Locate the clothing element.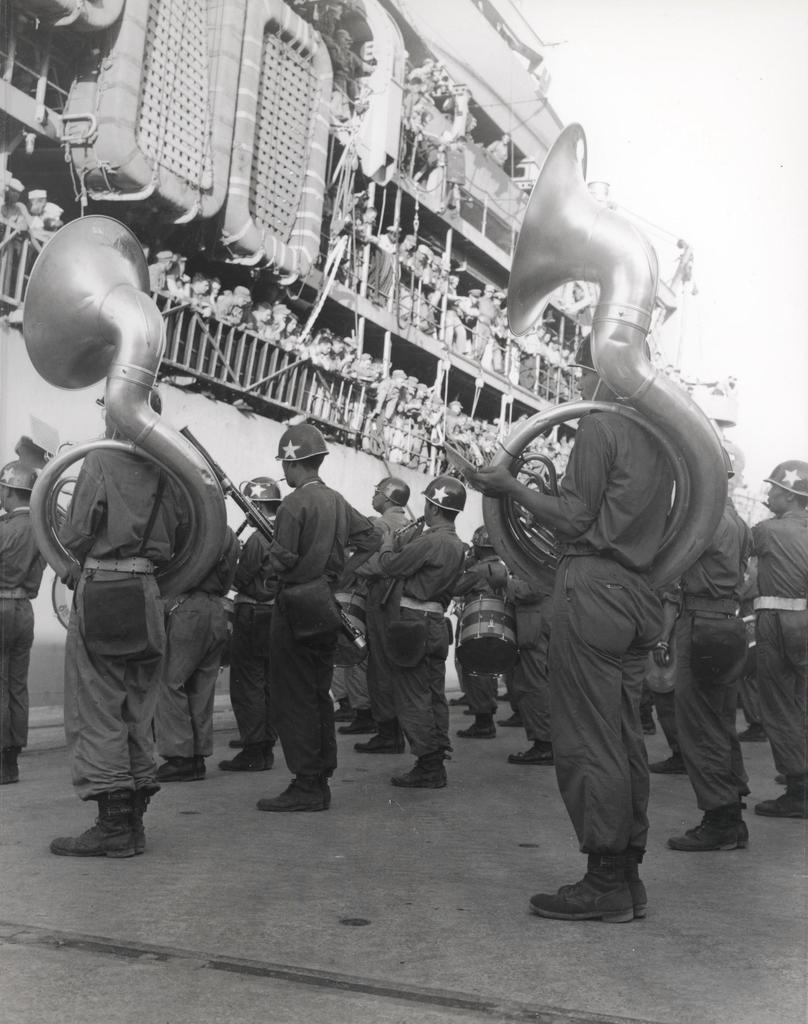
Element bbox: (667,486,757,595).
